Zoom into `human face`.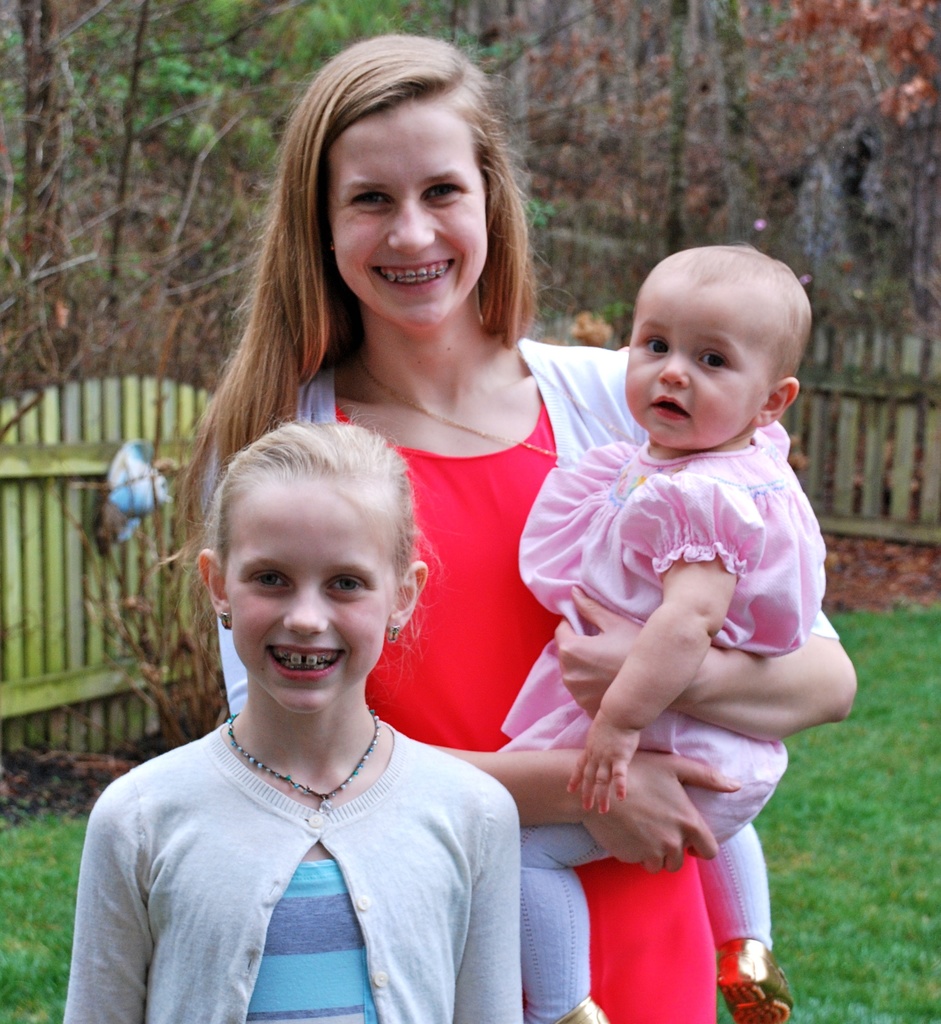
Zoom target: [627,282,771,452].
